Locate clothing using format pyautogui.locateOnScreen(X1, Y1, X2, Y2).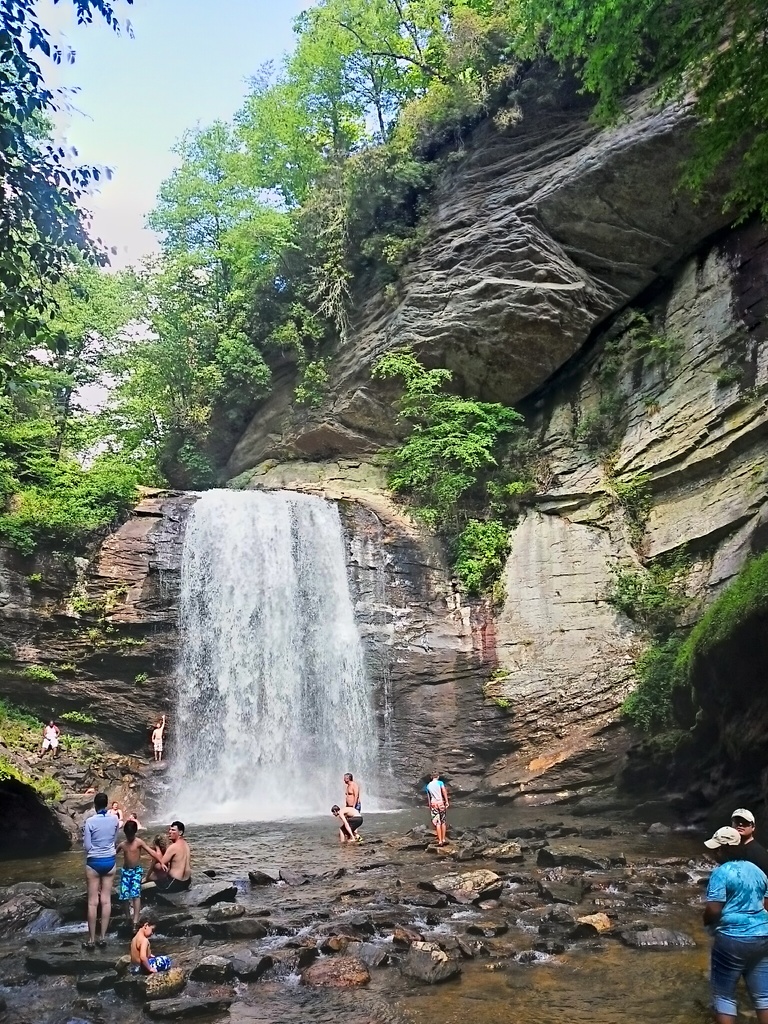
pyautogui.locateOnScreen(429, 776, 446, 829).
